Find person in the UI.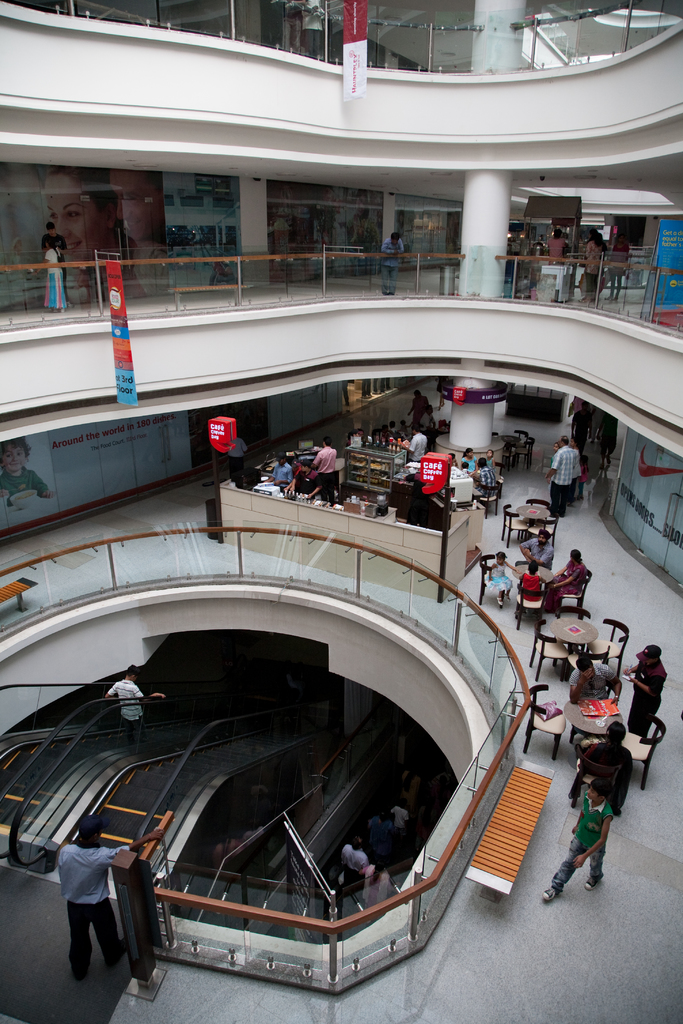
UI element at <bbox>554, 439, 593, 518</bbox>.
